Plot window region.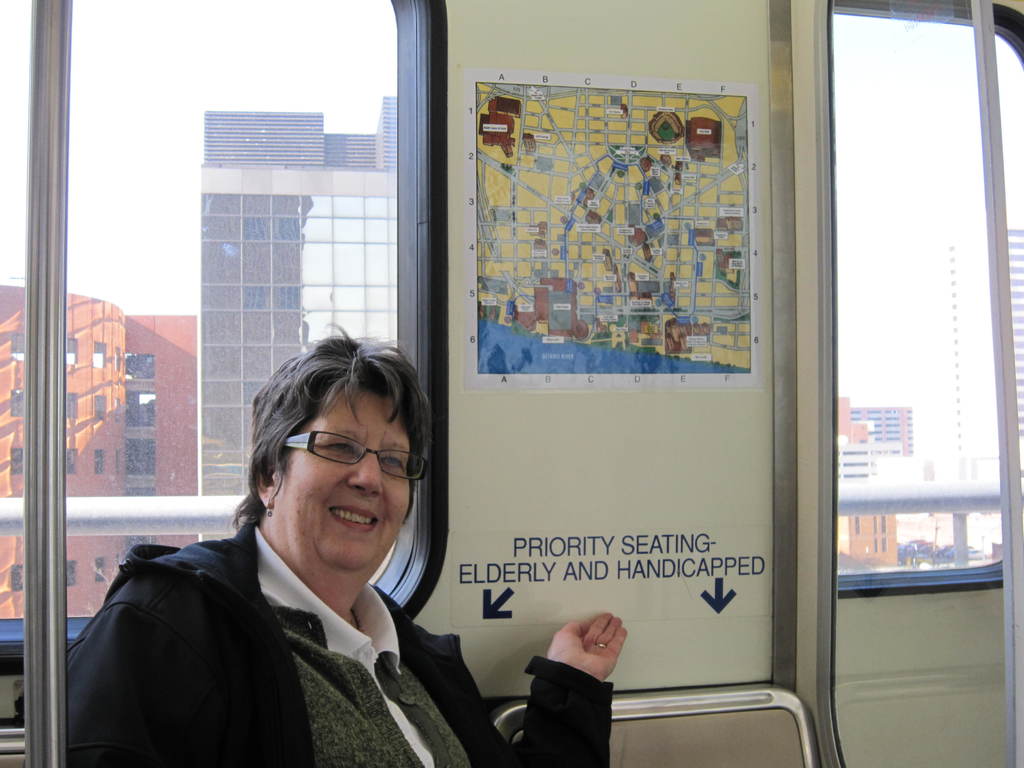
Plotted at {"x1": 63, "y1": 447, "x2": 77, "y2": 474}.
